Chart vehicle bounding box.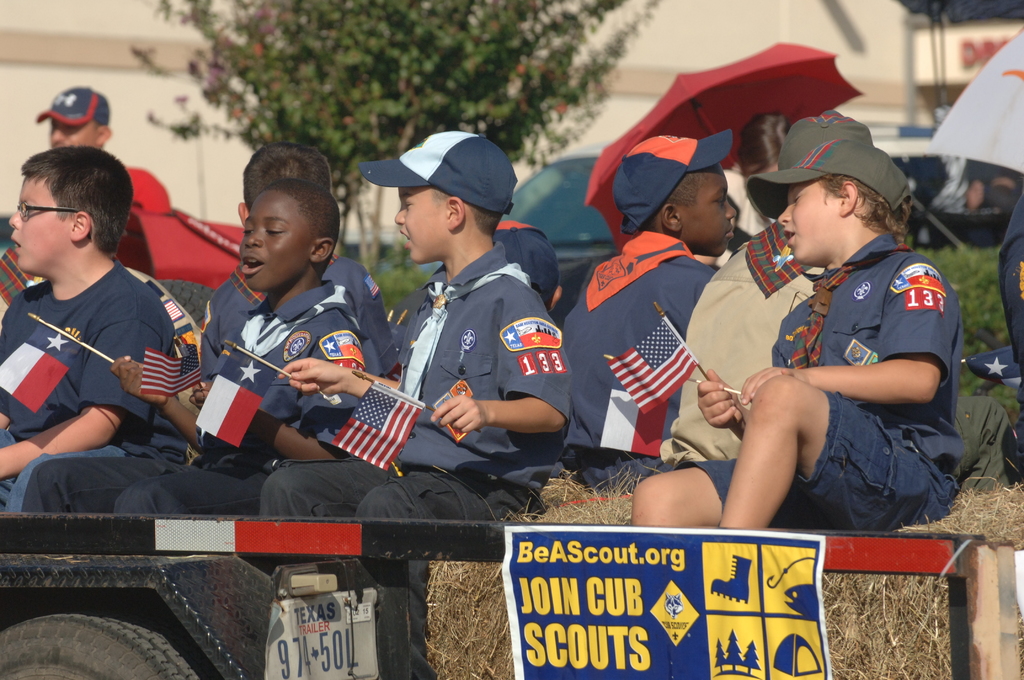
Charted: bbox=(0, 271, 1023, 679).
